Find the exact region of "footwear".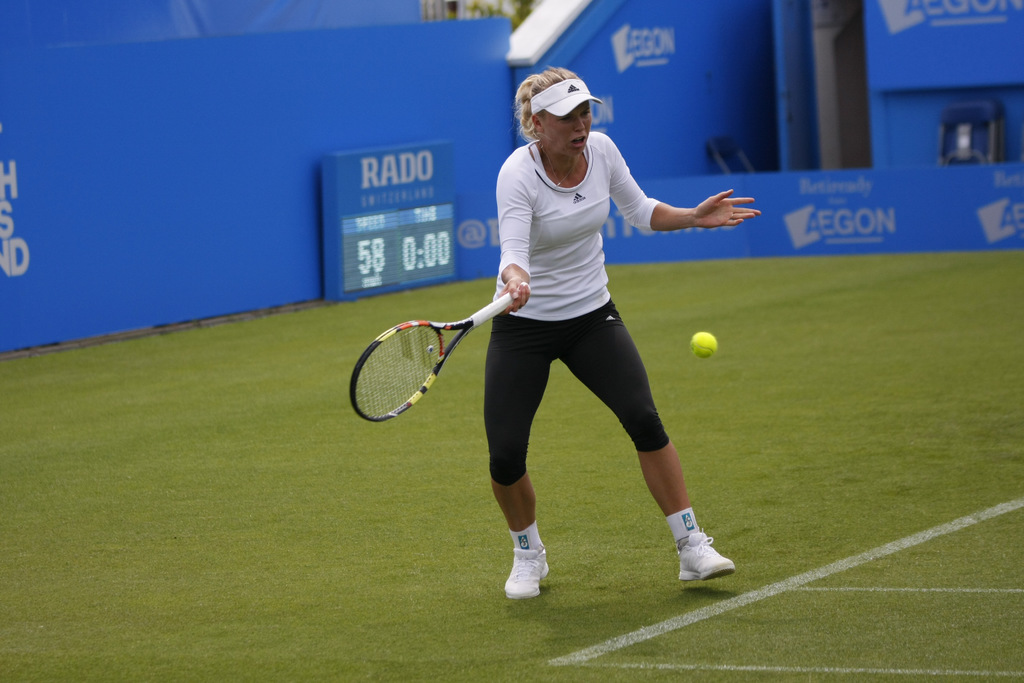
Exact region: (x1=676, y1=526, x2=735, y2=580).
